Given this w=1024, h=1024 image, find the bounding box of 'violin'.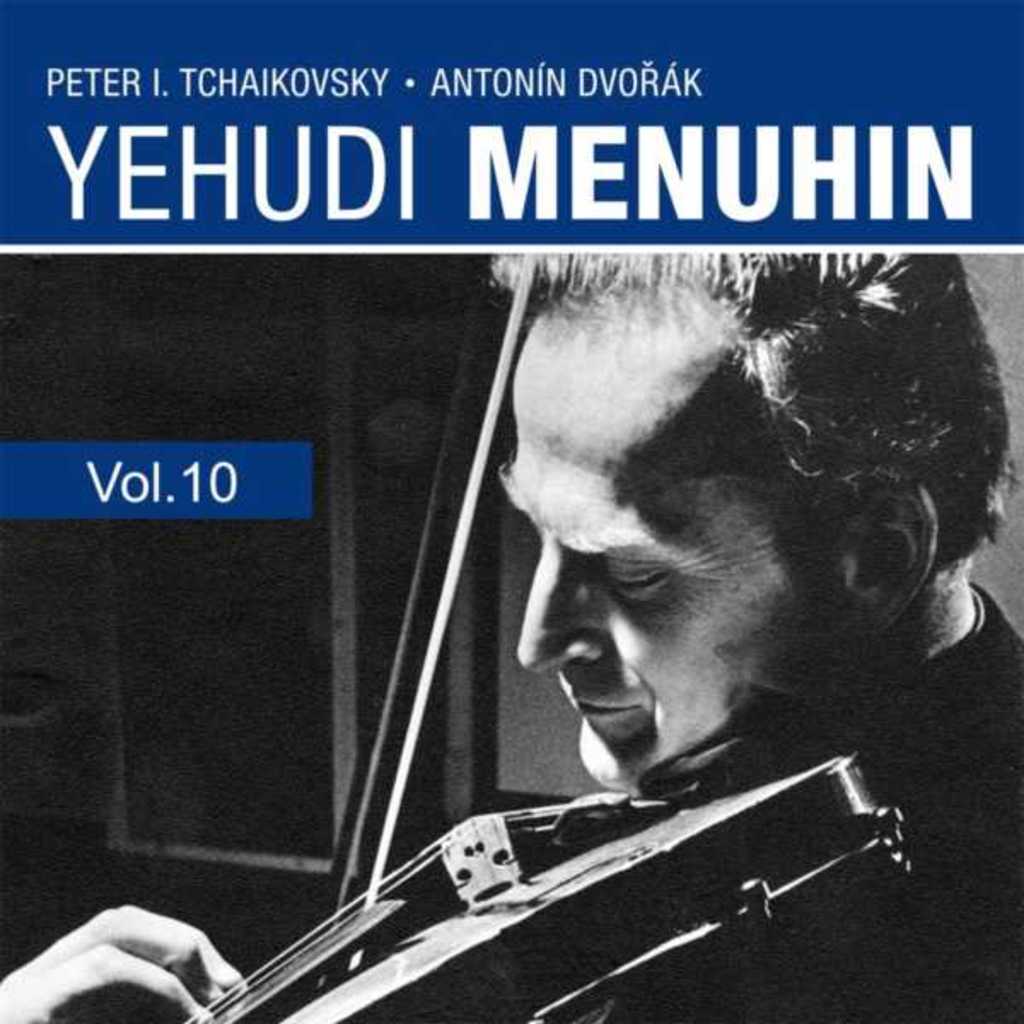
left=150, top=236, right=932, bottom=1022.
